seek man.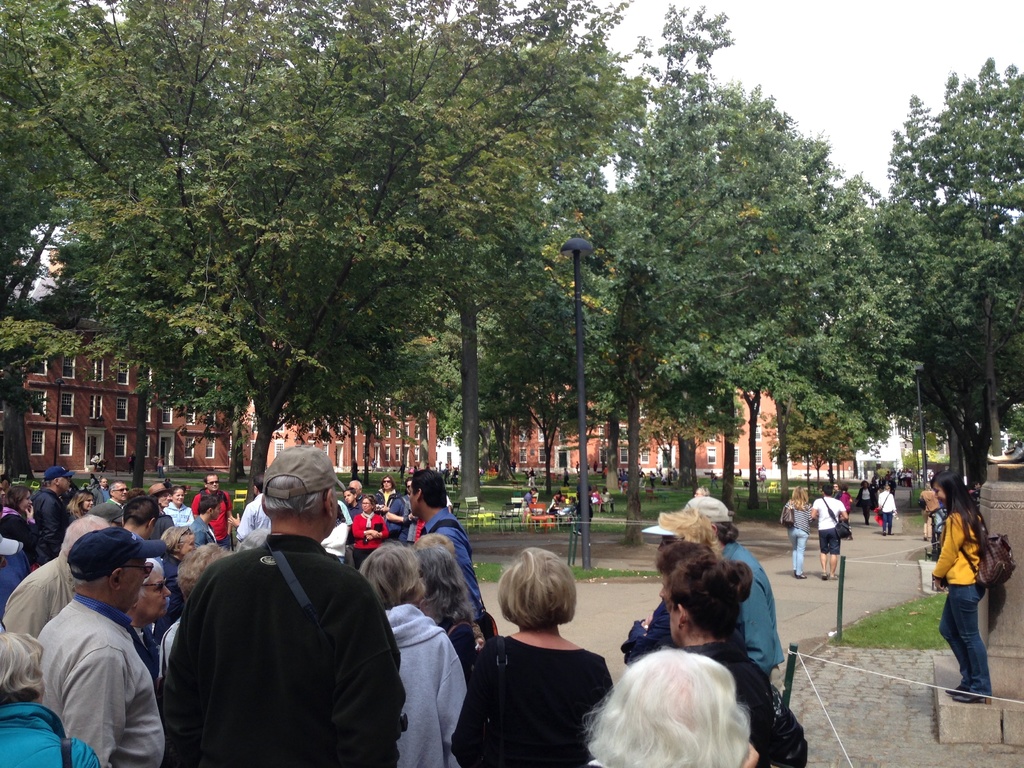
x1=145, y1=454, x2=396, y2=765.
